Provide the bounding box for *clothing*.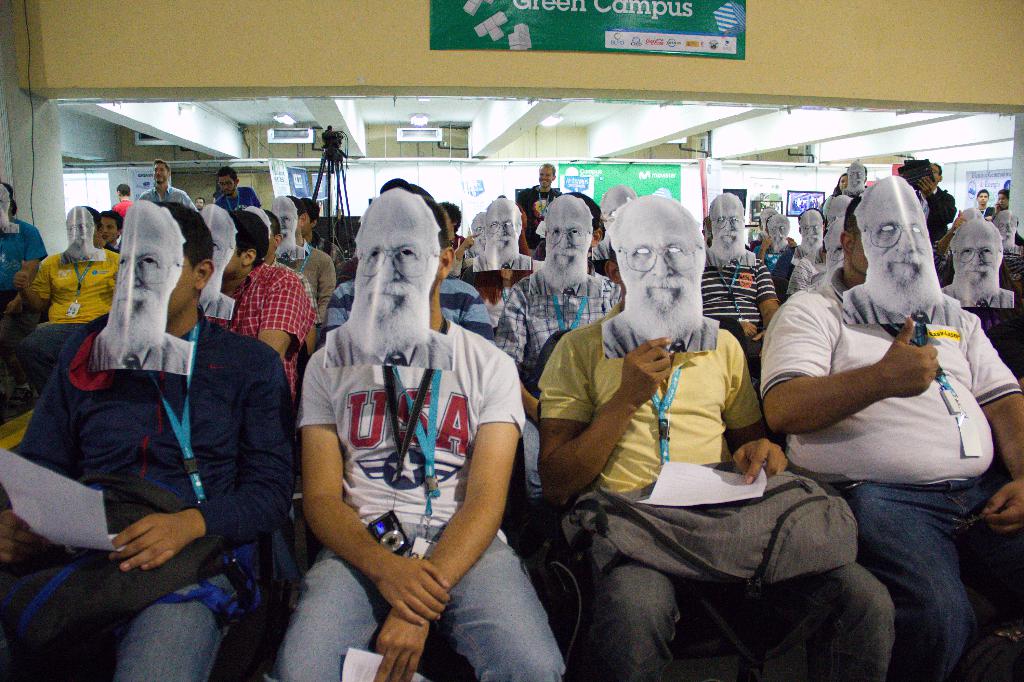
pyautogui.locateOnScreen(760, 259, 1020, 681).
